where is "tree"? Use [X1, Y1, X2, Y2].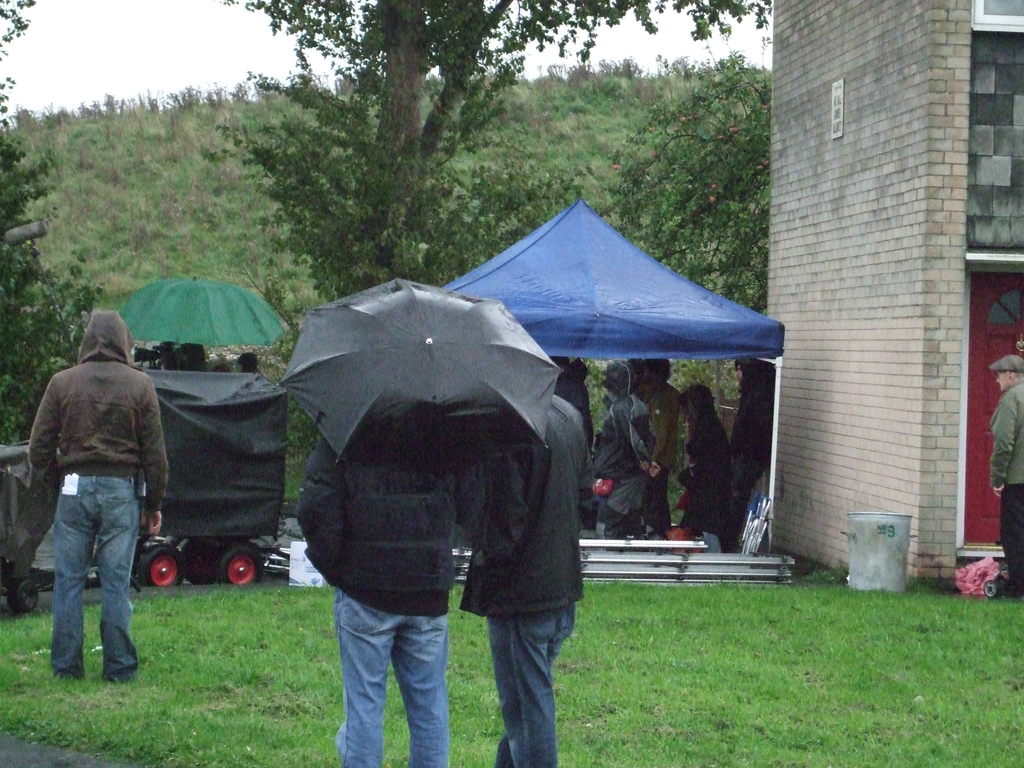
[602, 44, 771, 404].
